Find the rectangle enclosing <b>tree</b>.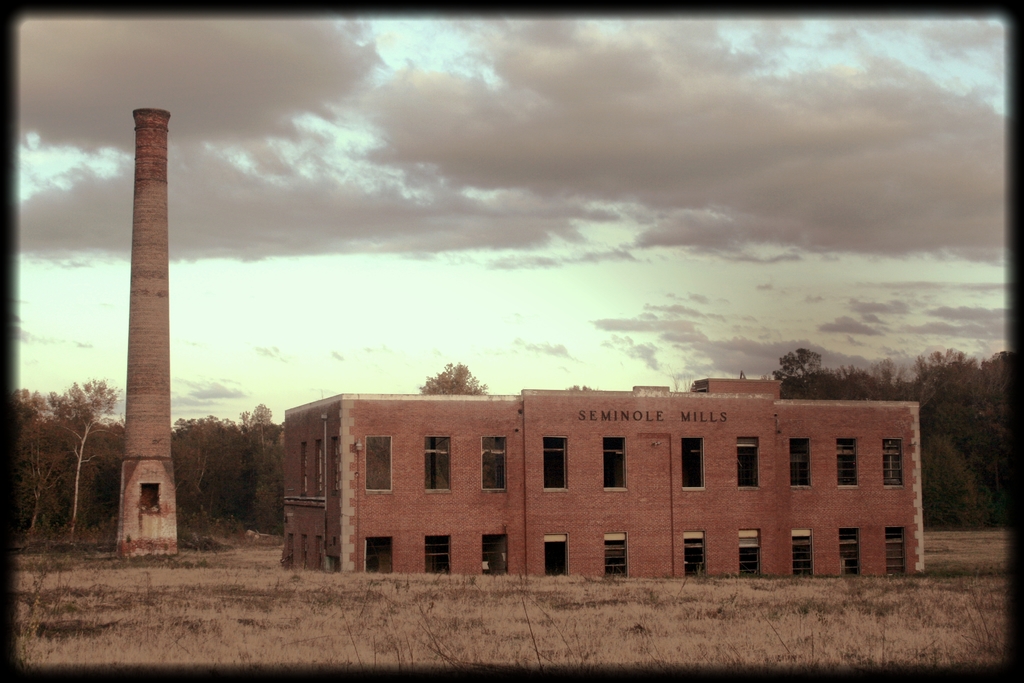
{"left": 768, "top": 343, "right": 1012, "bottom": 520}.
